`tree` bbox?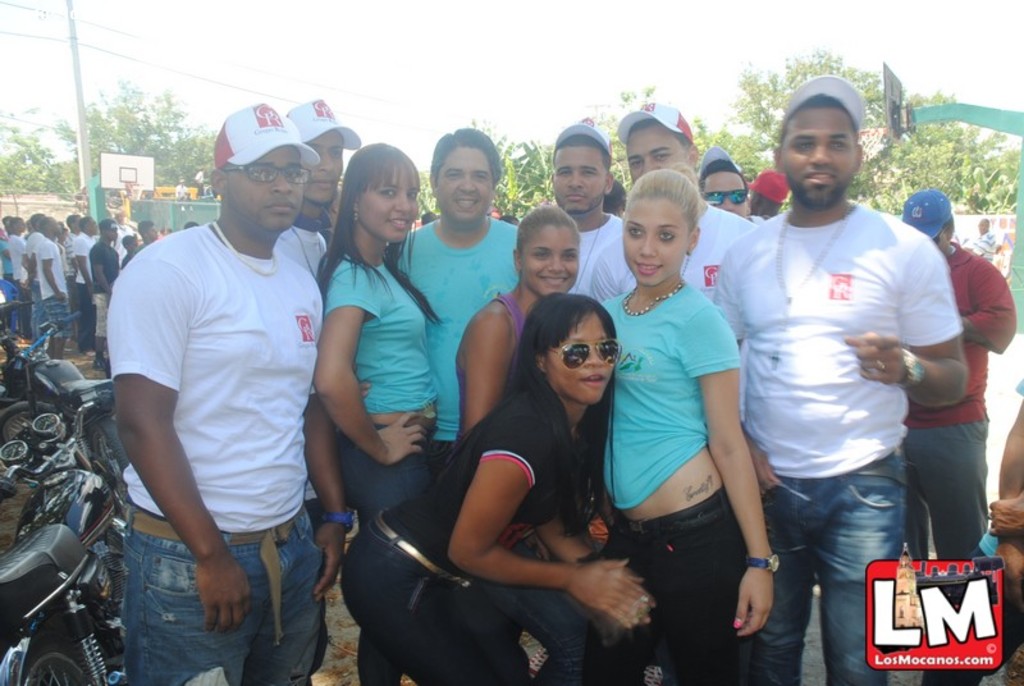
<bbox>0, 109, 74, 192</bbox>
